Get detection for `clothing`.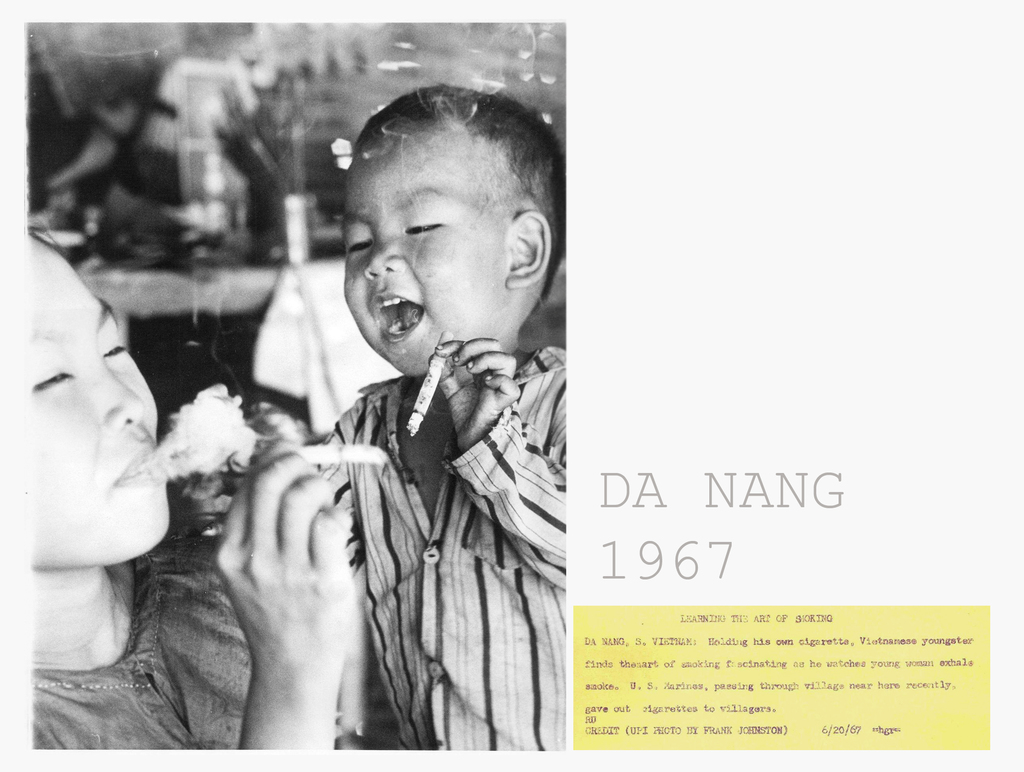
Detection: 33:483:369:758.
